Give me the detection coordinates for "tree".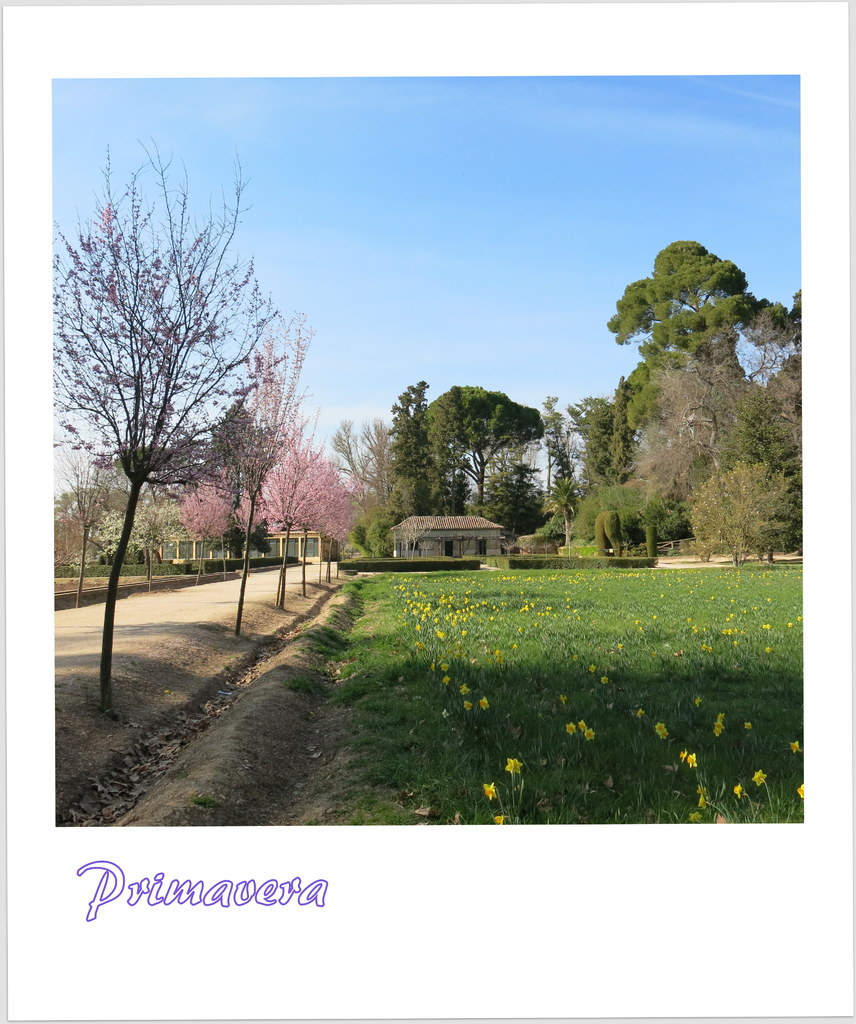
rect(434, 380, 543, 513).
